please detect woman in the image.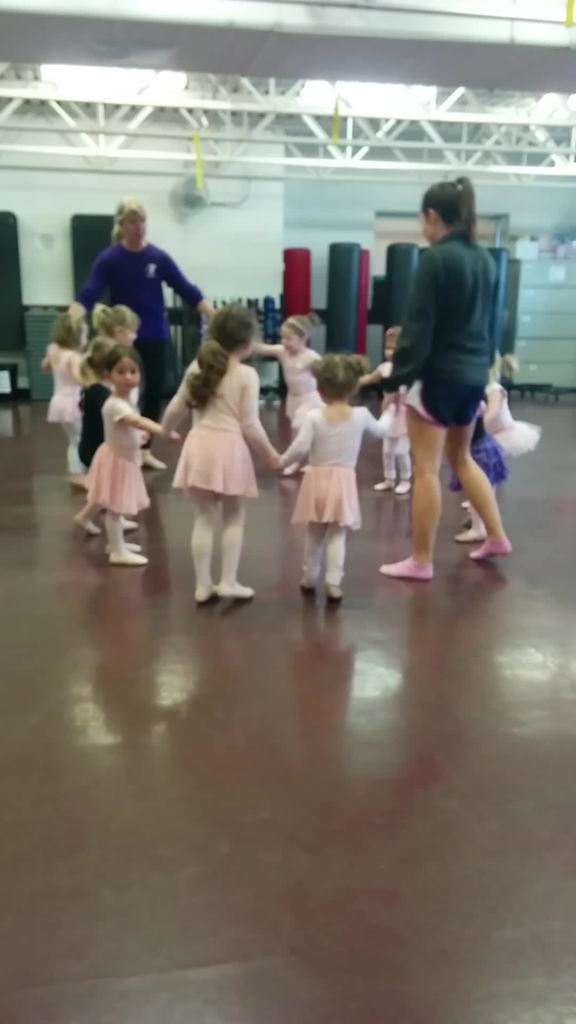
x1=367 y1=203 x2=527 y2=577.
